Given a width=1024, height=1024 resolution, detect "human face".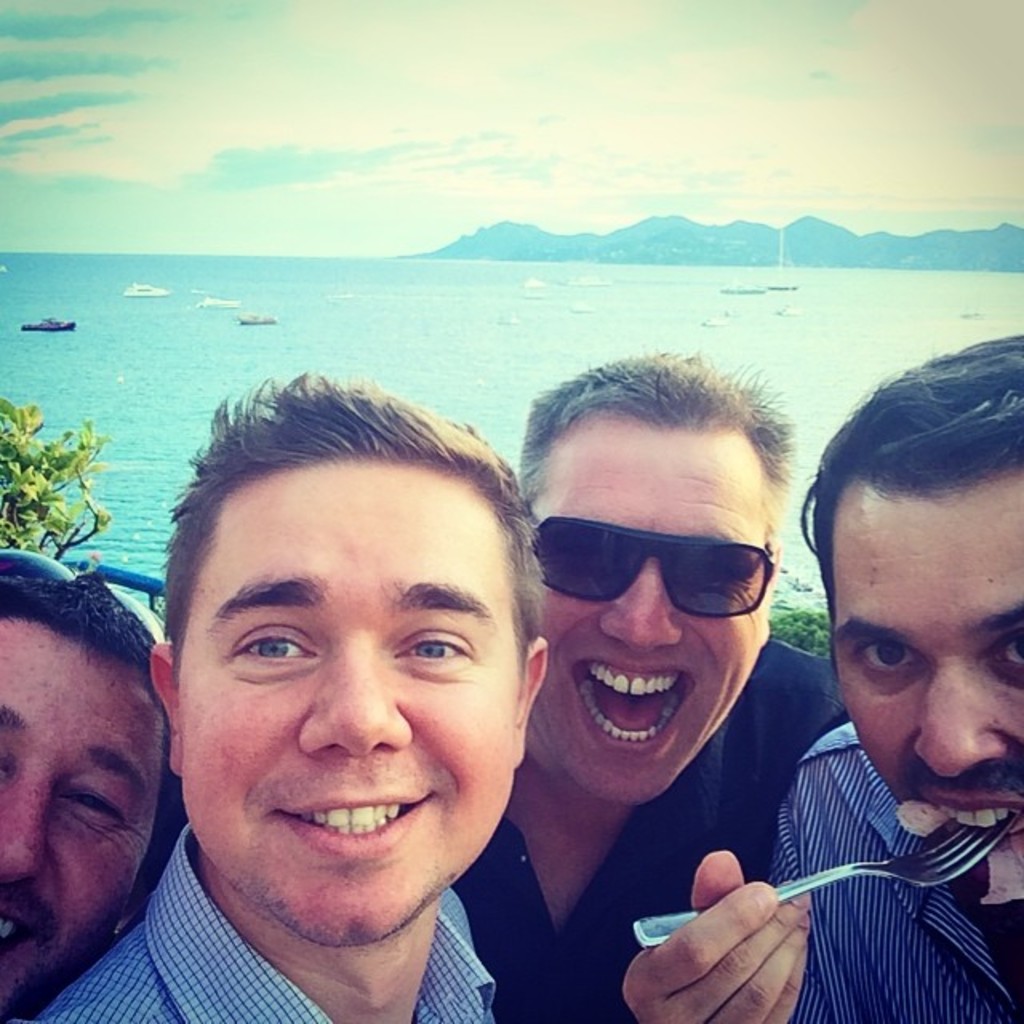
528,419,766,806.
